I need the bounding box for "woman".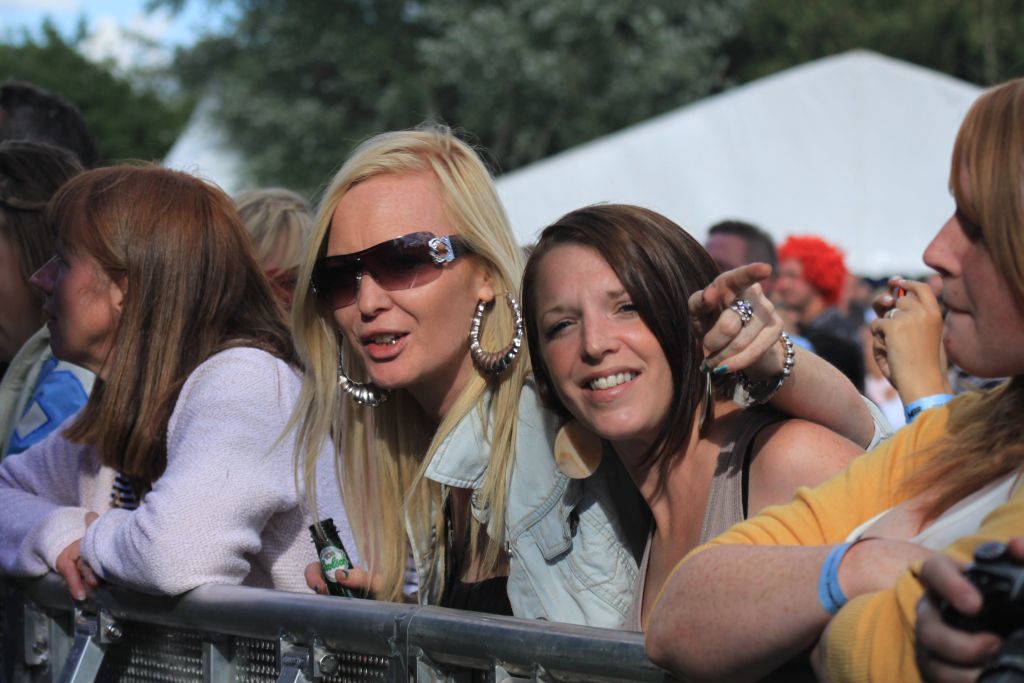
Here it is: locate(639, 70, 1023, 682).
